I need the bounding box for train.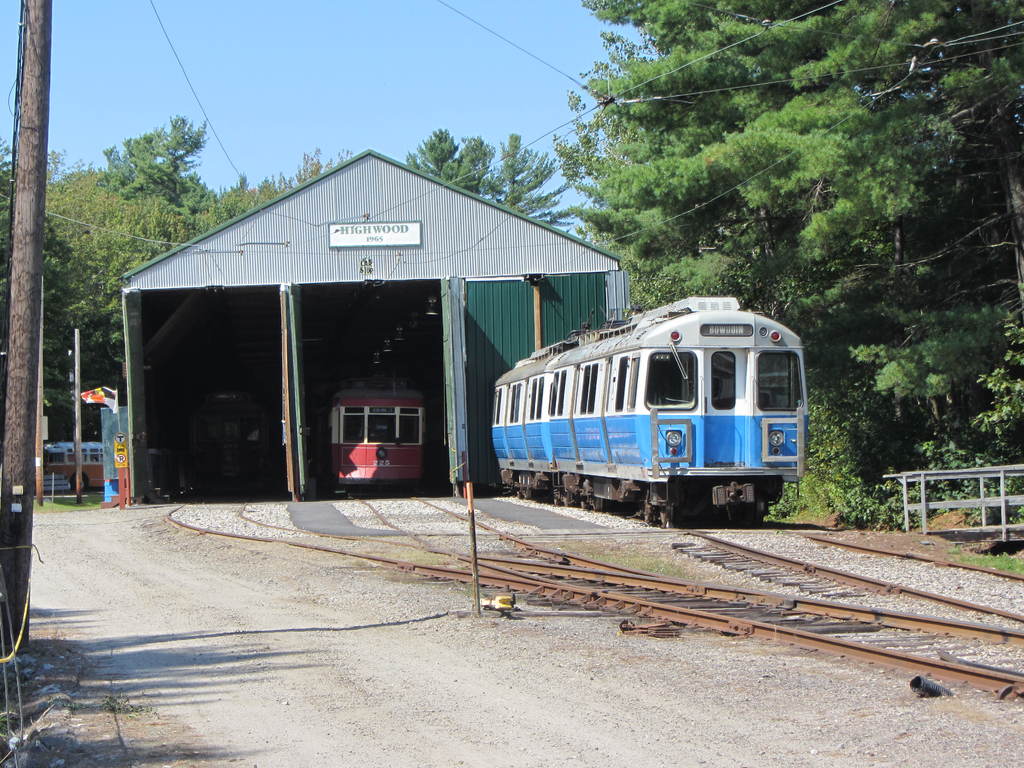
Here it is: (317, 388, 426, 497).
